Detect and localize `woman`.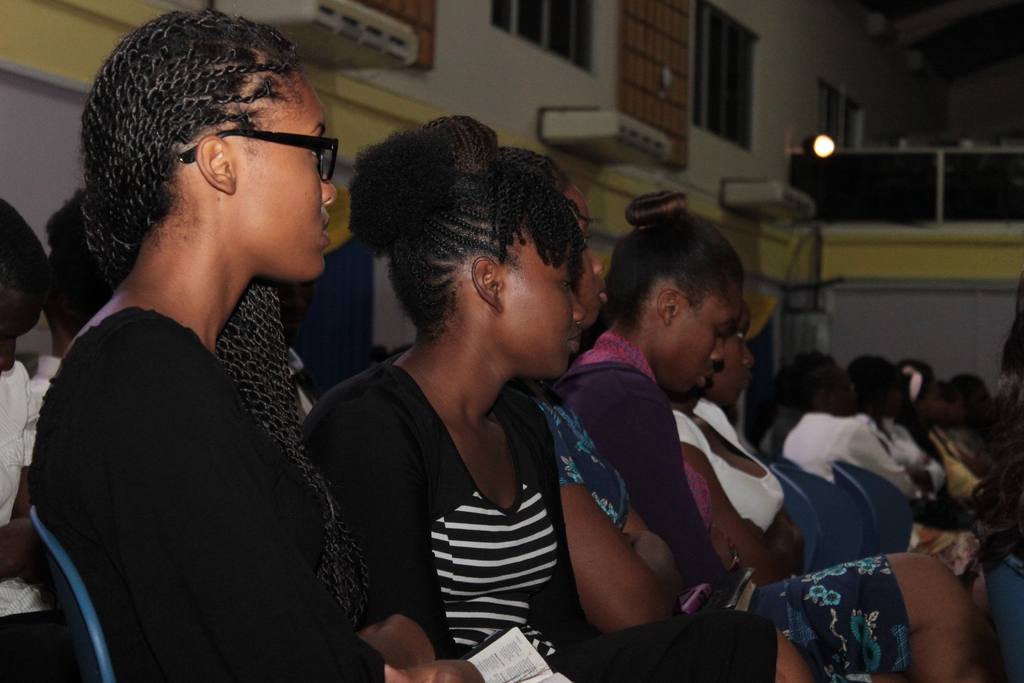
Localized at BBox(547, 186, 980, 682).
